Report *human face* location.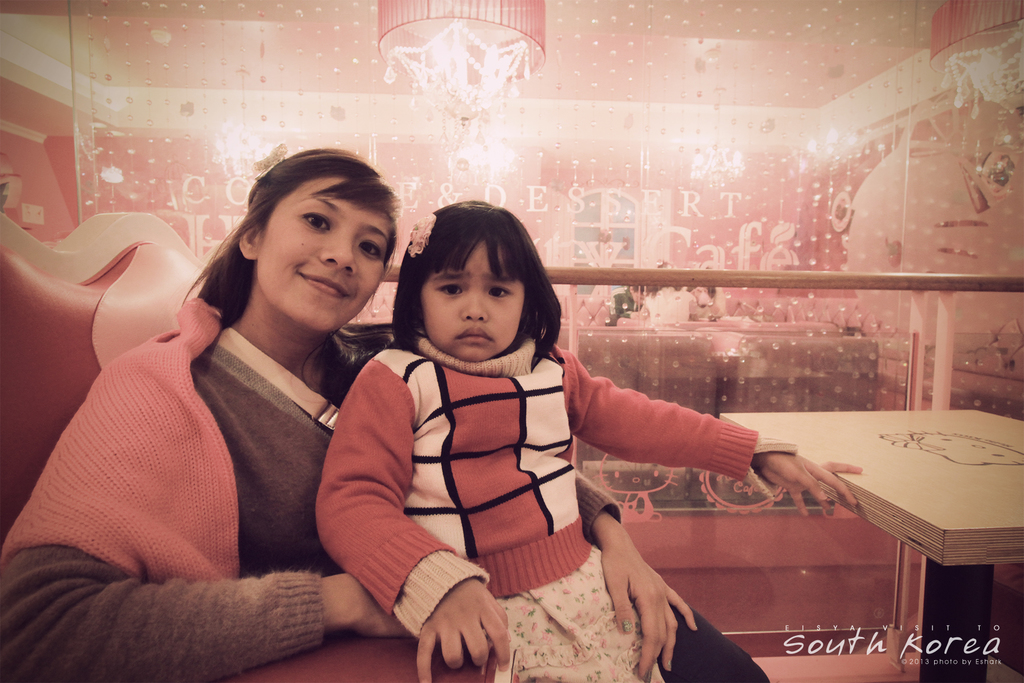
Report: (left=260, top=176, right=394, bottom=336).
